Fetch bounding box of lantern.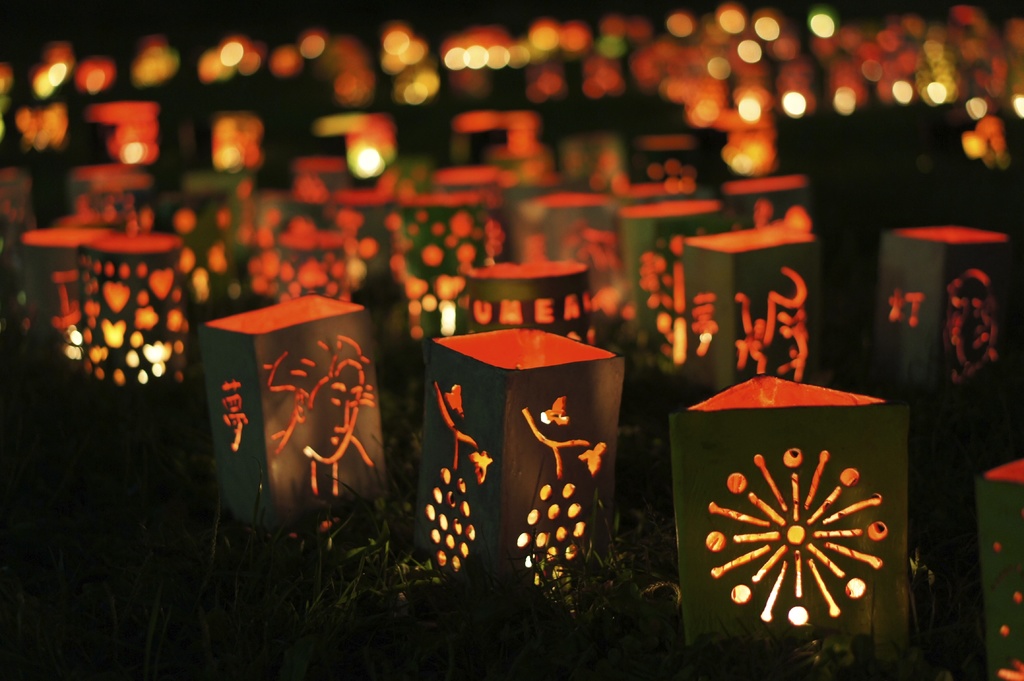
Bbox: box(619, 201, 714, 374).
